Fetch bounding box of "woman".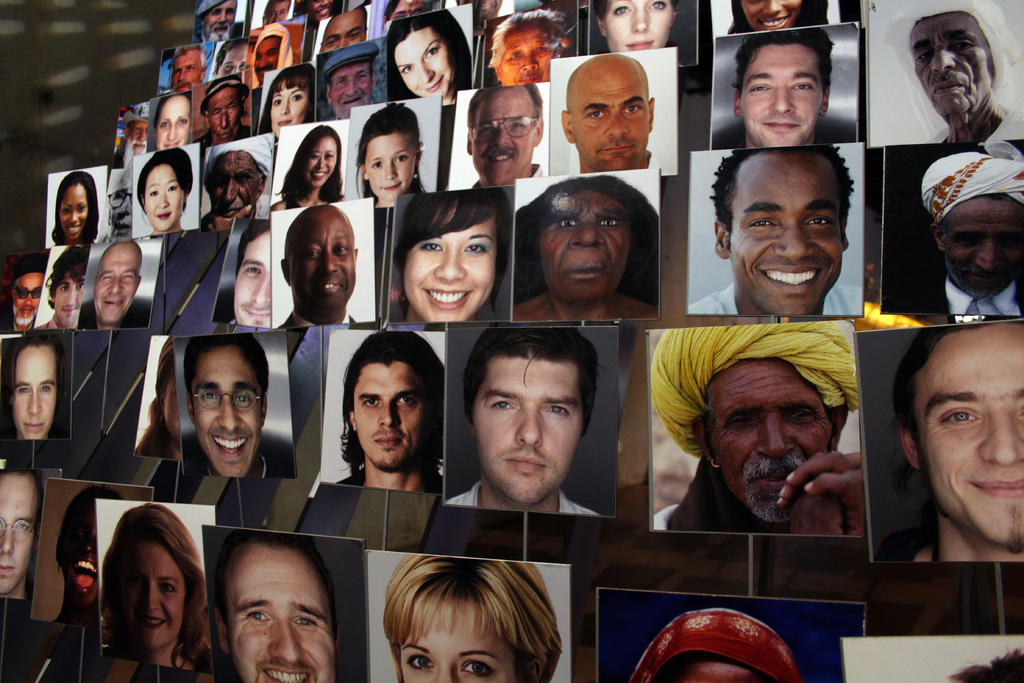
Bbox: l=53, t=167, r=102, b=252.
